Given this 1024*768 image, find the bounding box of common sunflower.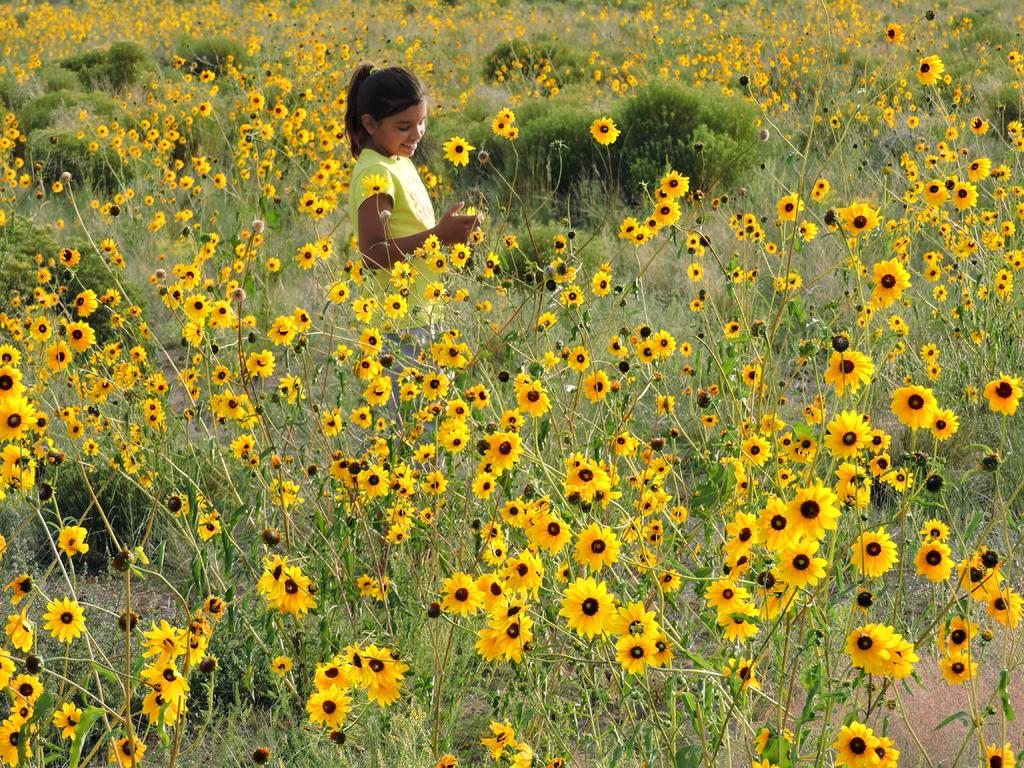
[x1=580, y1=520, x2=611, y2=576].
